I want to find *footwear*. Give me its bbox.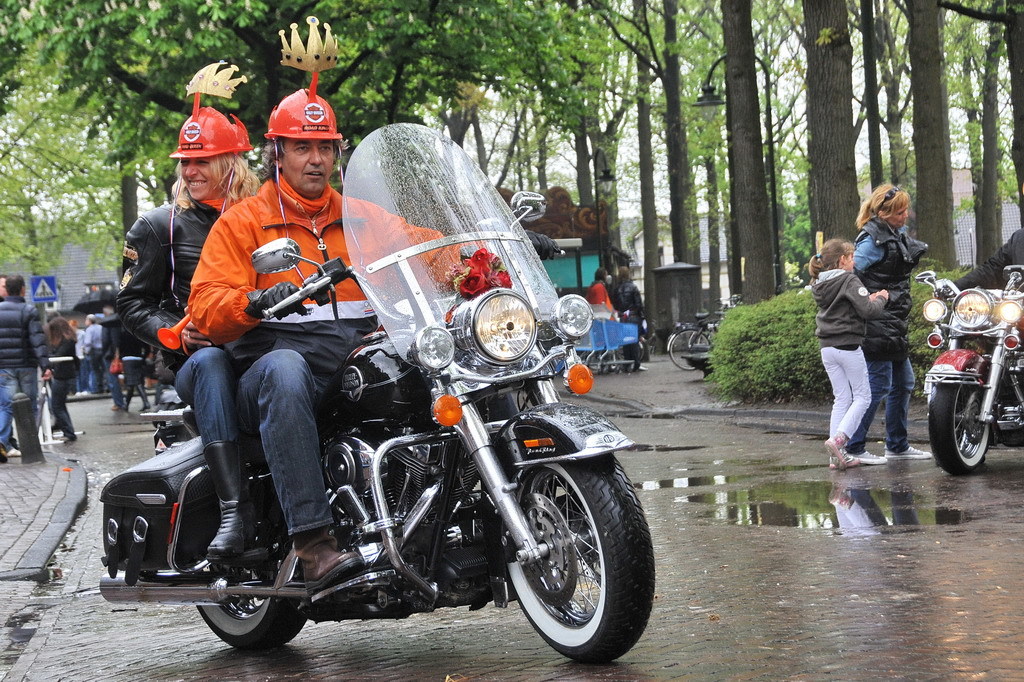
pyautogui.locateOnScreen(830, 454, 857, 463).
